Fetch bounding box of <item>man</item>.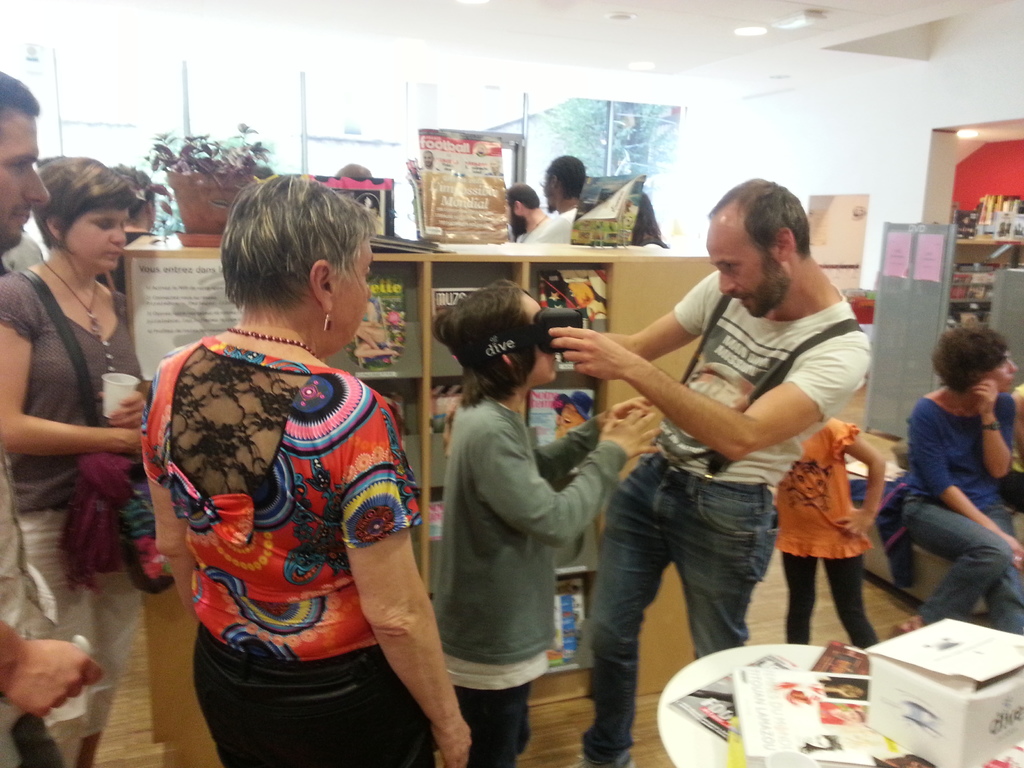
Bbox: bbox=[565, 187, 885, 713].
